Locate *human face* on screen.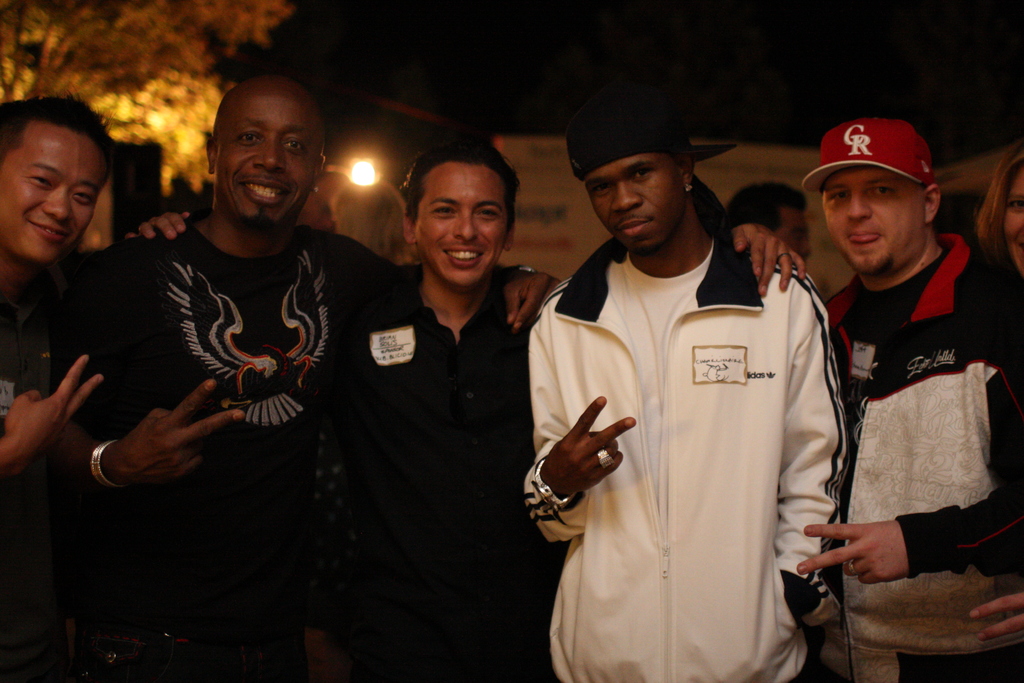
On screen at BBox(585, 160, 676, 249).
